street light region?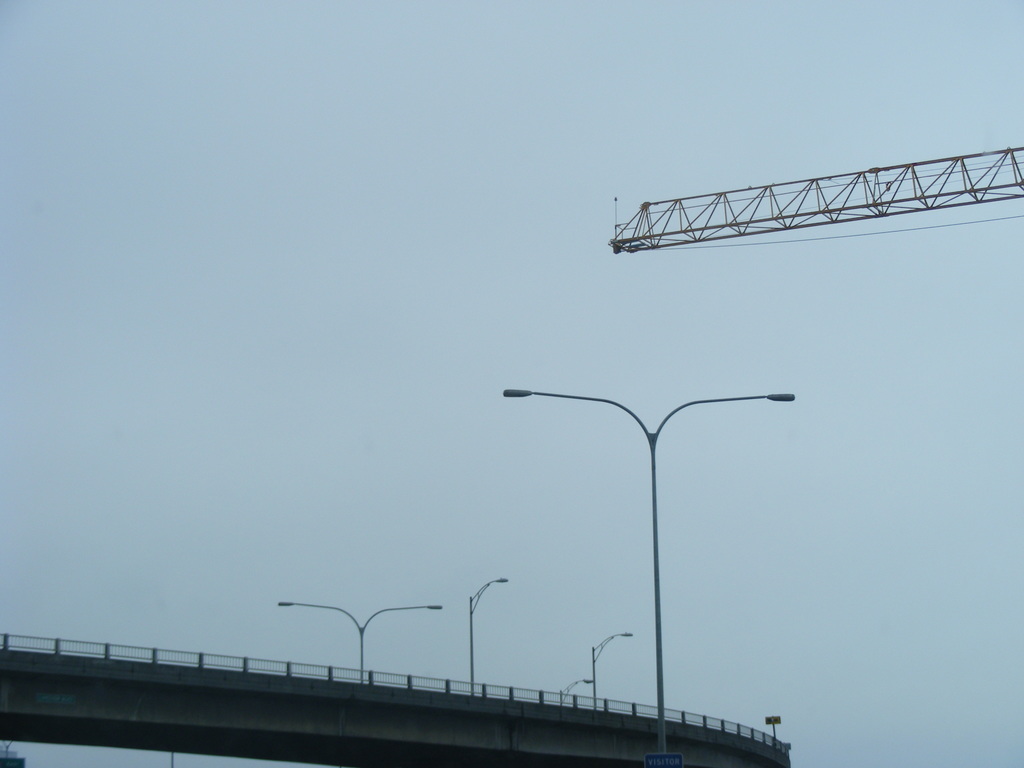
{"left": 464, "top": 577, "right": 510, "bottom": 691}
